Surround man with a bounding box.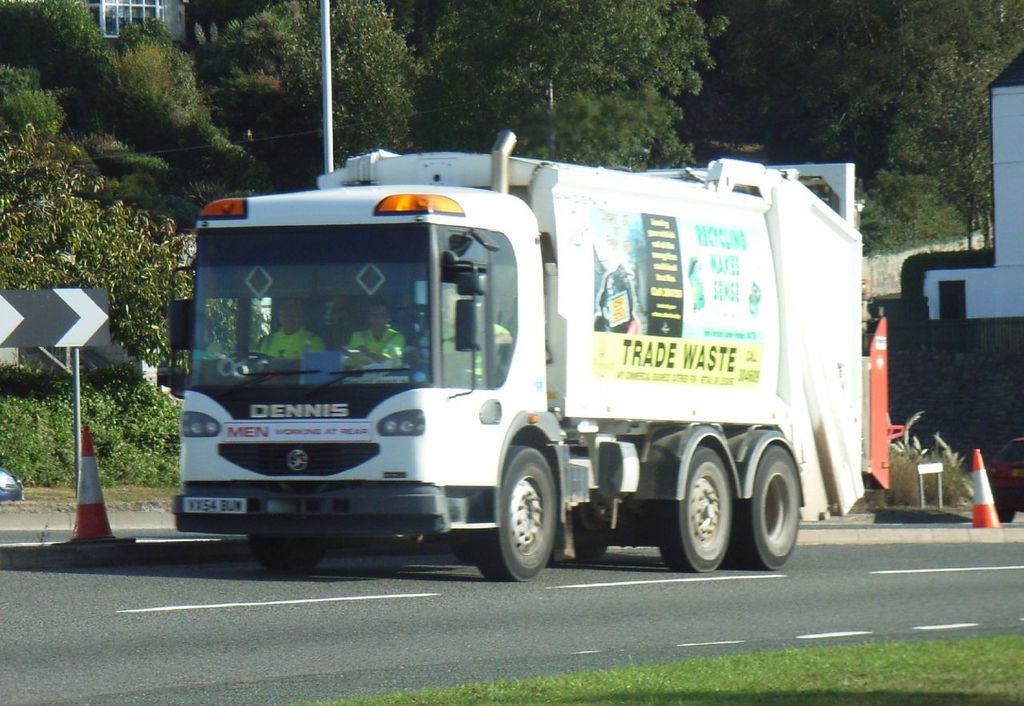
locate(349, 297, 403, 359).
